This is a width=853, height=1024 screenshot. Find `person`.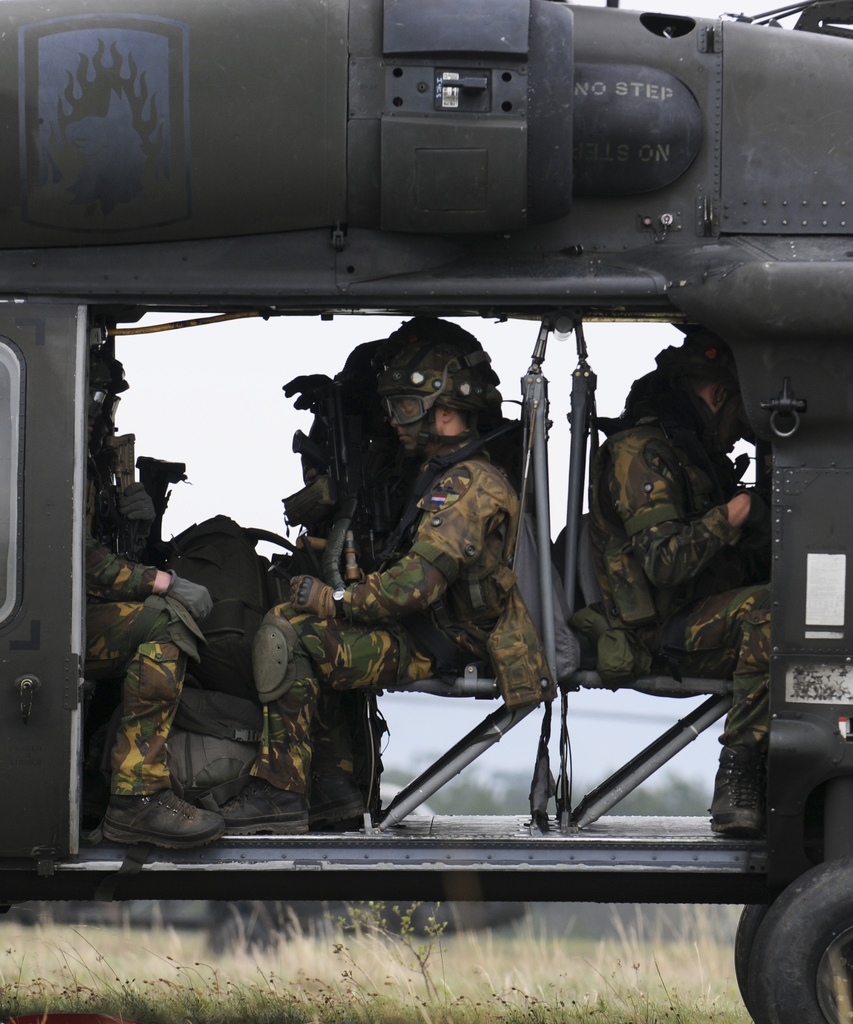
Bounding box: bbox=[589, 332, 770, 838].
